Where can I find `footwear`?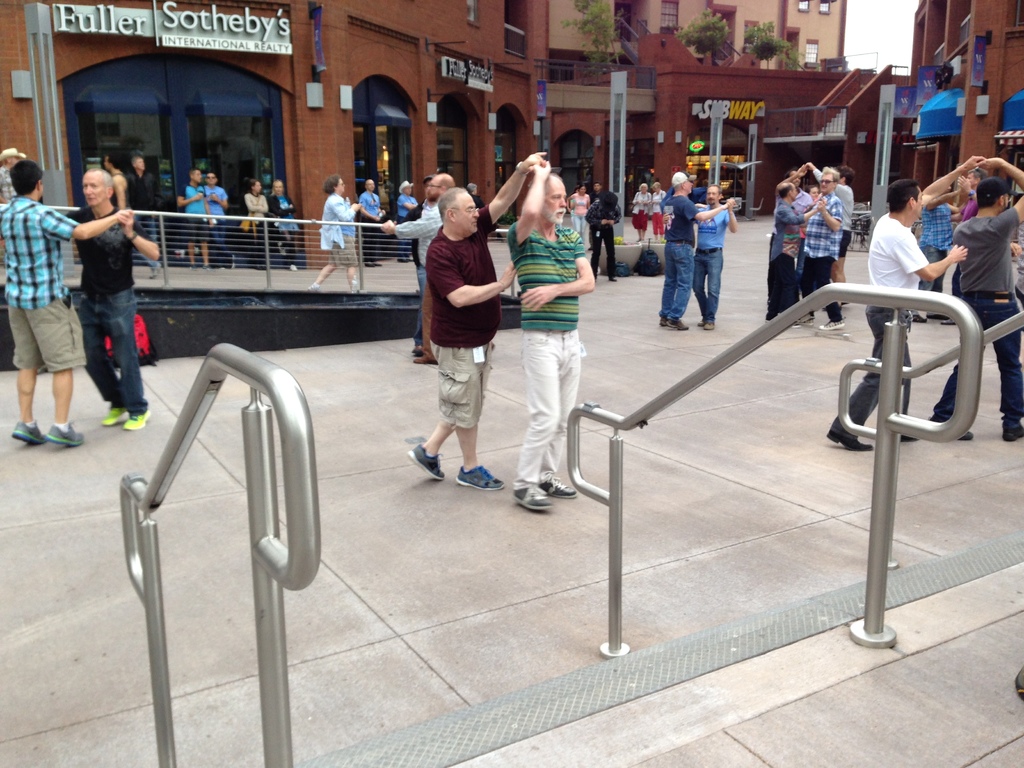
You can find it at crop(124, 406, 149, 427).
